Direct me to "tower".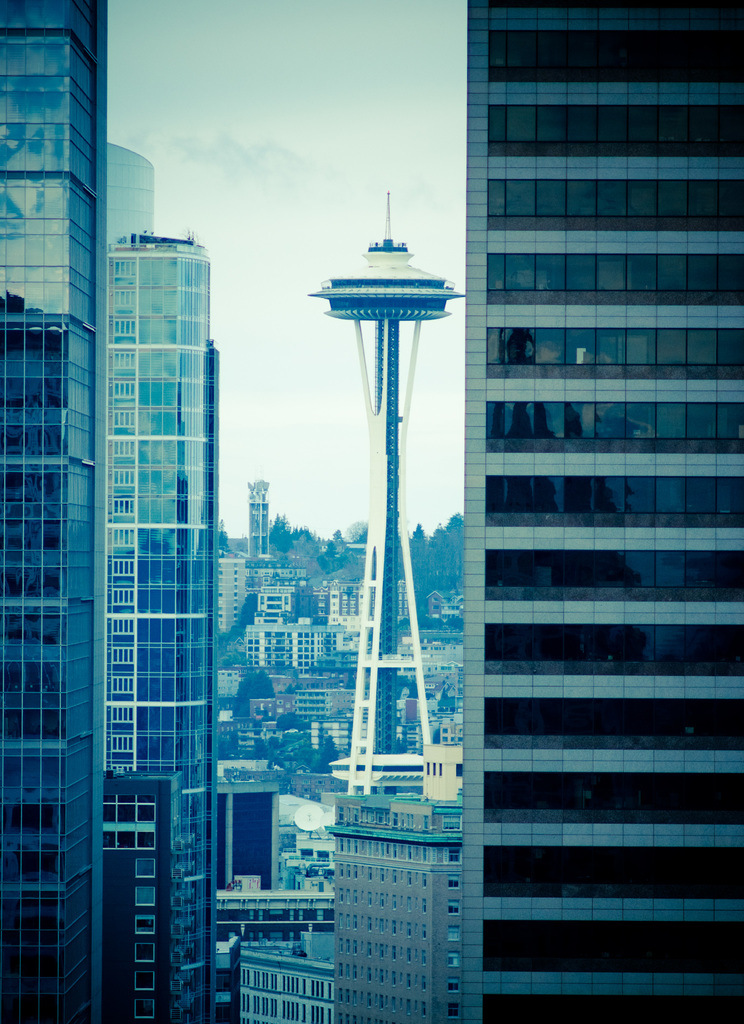
Direction: <box>456,0,743,1023</box>.
